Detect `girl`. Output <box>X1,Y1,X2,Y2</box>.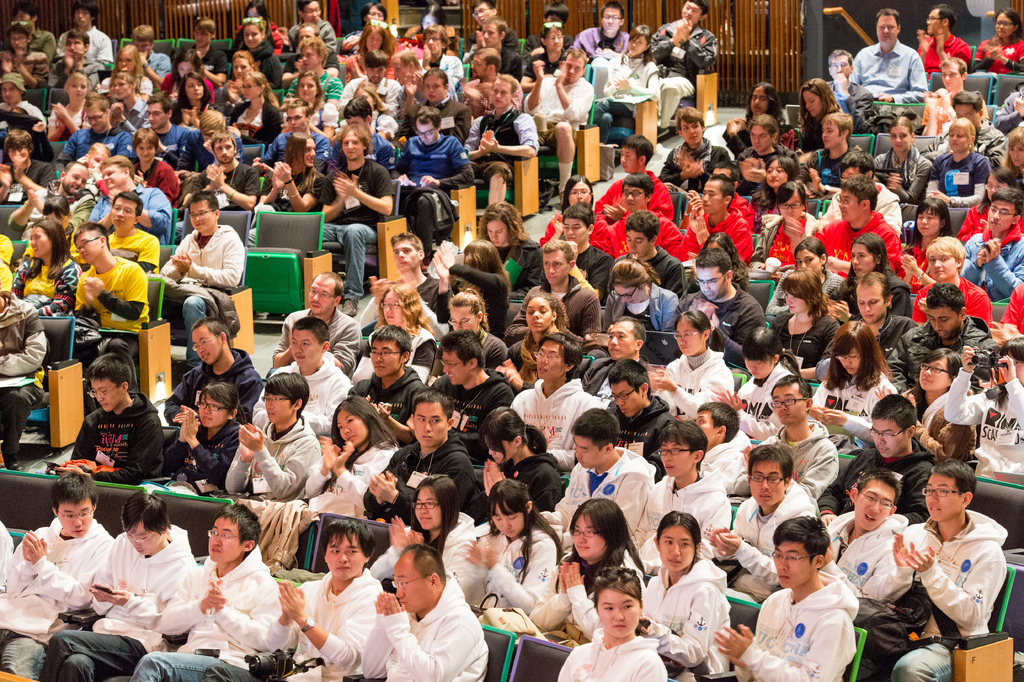
<box>10,219,79,317</box>.
